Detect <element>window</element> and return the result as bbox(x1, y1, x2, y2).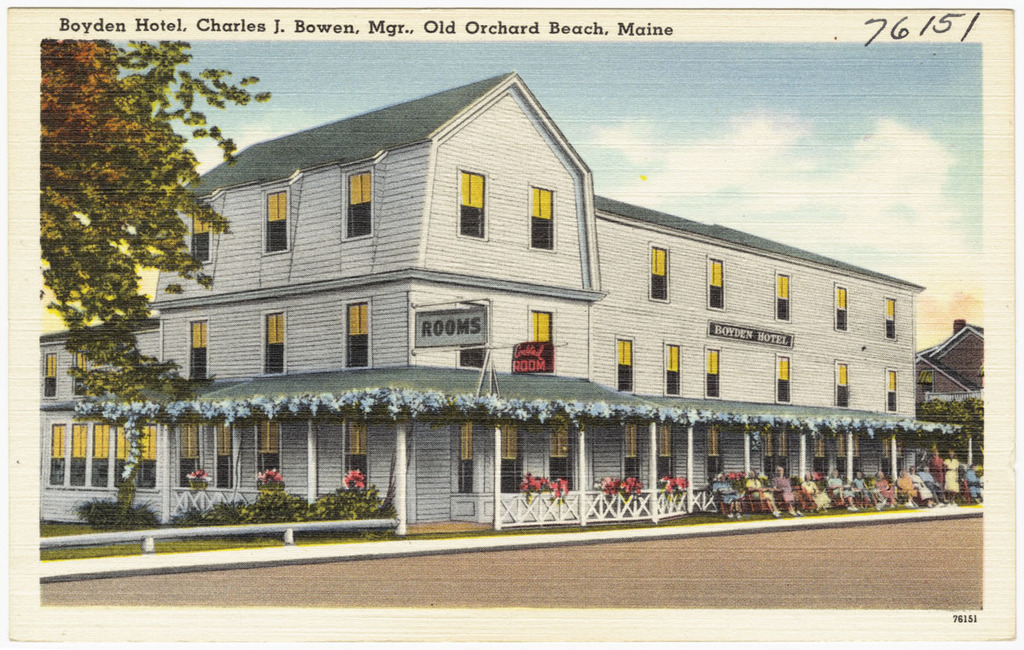
bbox(664, 342, 678, 395).
